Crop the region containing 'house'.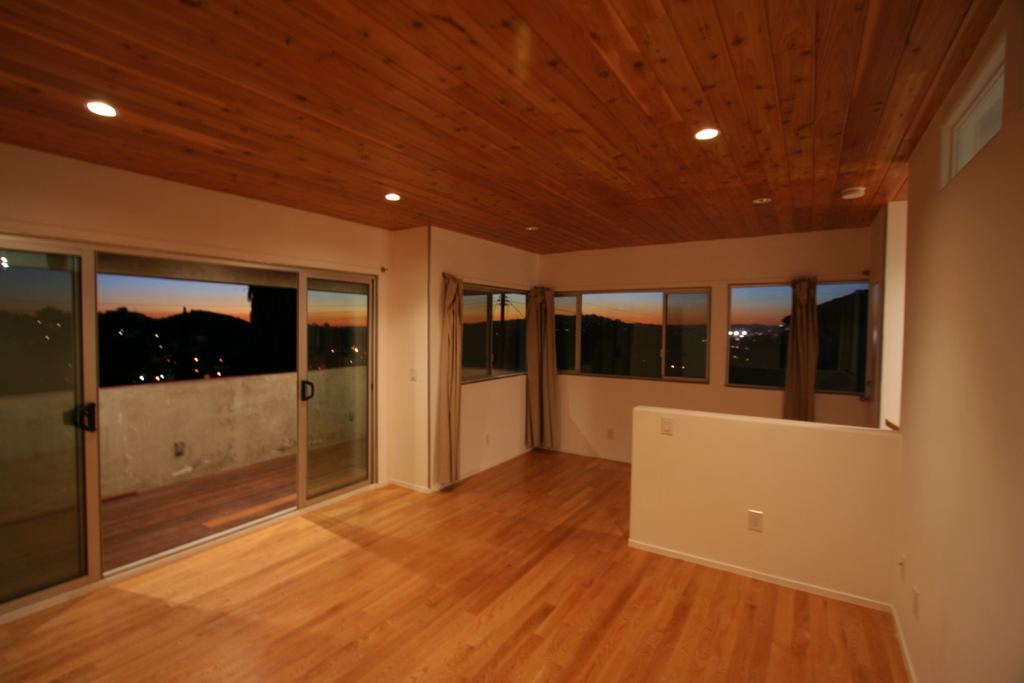
Crop region: locate(0, 0, 1023, 682).
